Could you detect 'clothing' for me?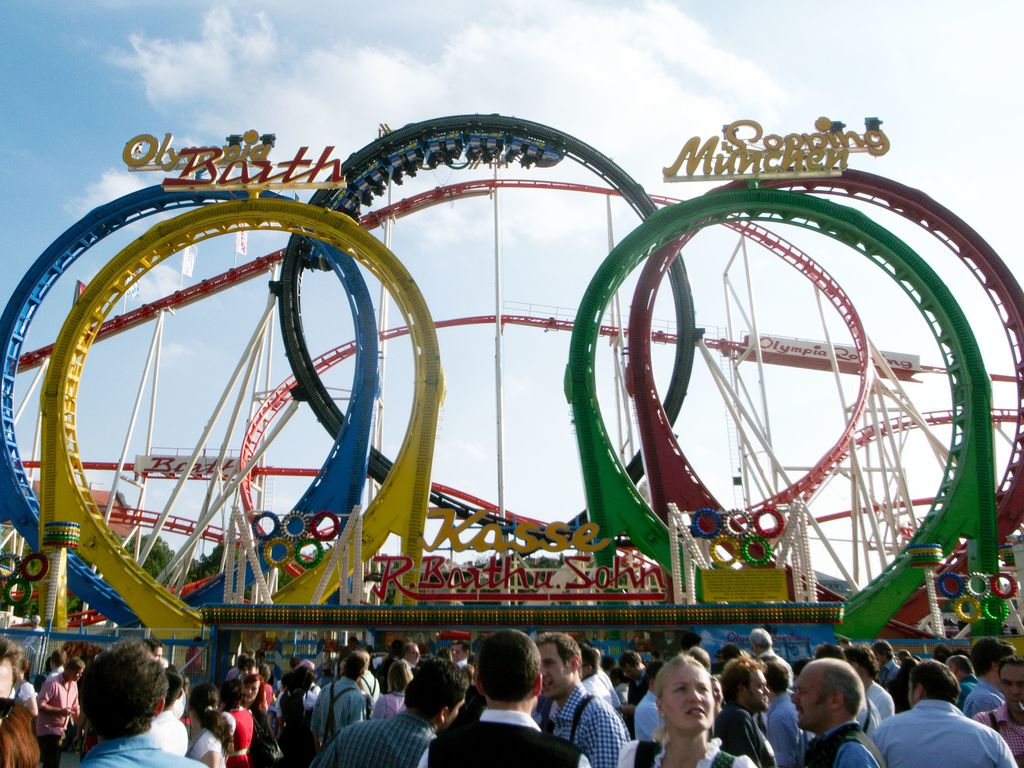
Detection result: <region>577, 673, 625, 714</region>.
